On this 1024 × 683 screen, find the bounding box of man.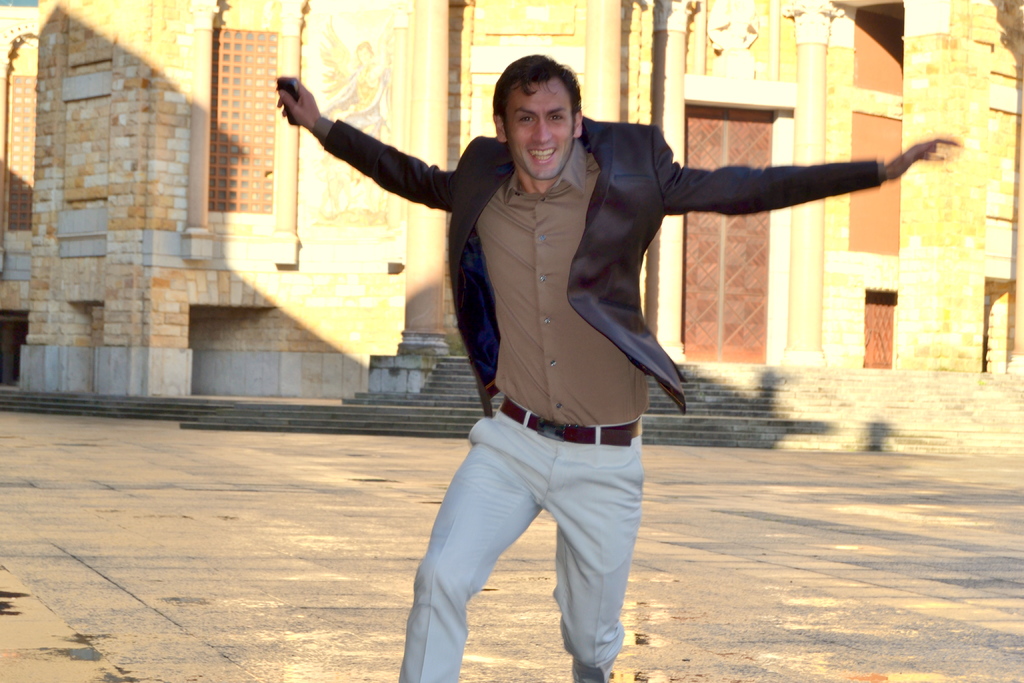
Bounding box: bbox=(259, 66, 906, 533).
